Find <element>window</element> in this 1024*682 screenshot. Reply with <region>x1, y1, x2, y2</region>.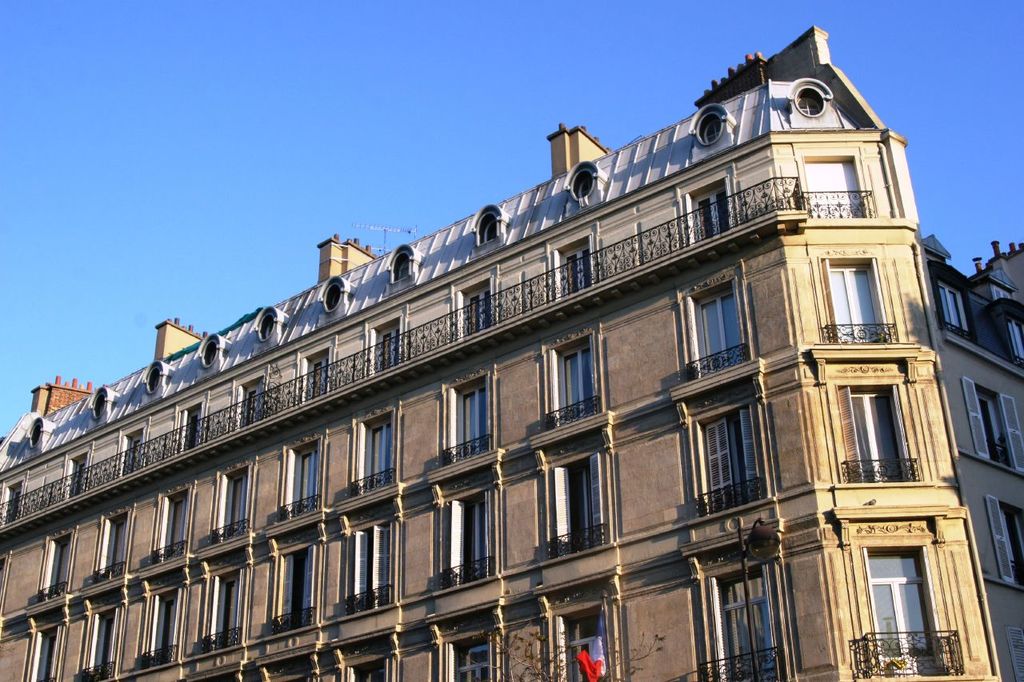
<region>545, 451, 614, 562</region>.
